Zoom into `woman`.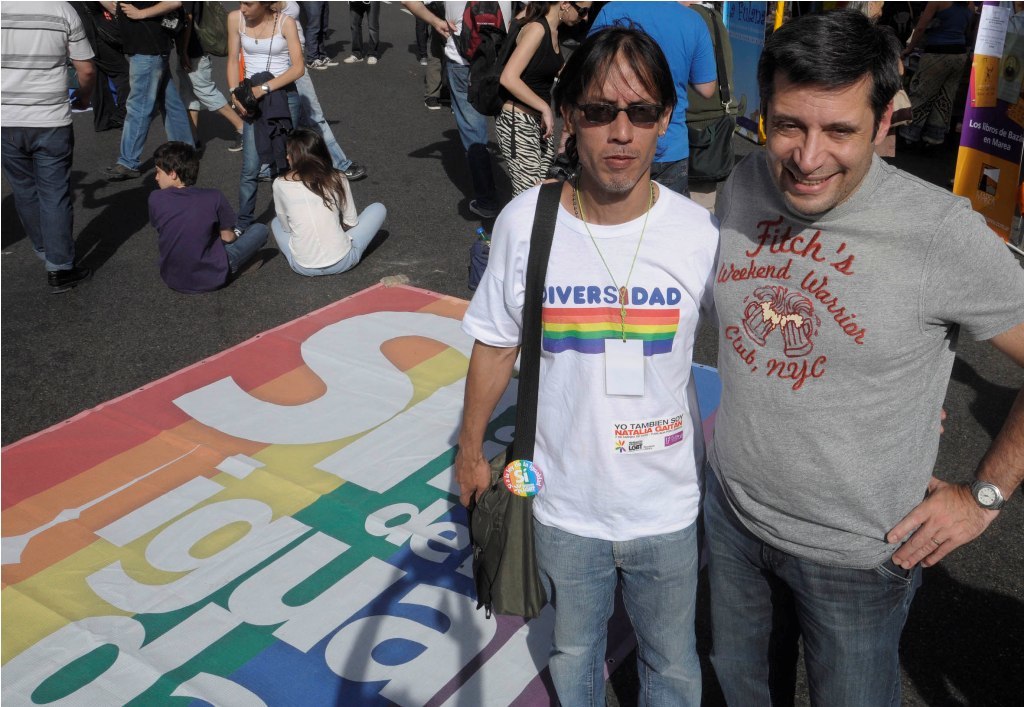
Zoom target: bbox=(226, 0, 359, 239).
